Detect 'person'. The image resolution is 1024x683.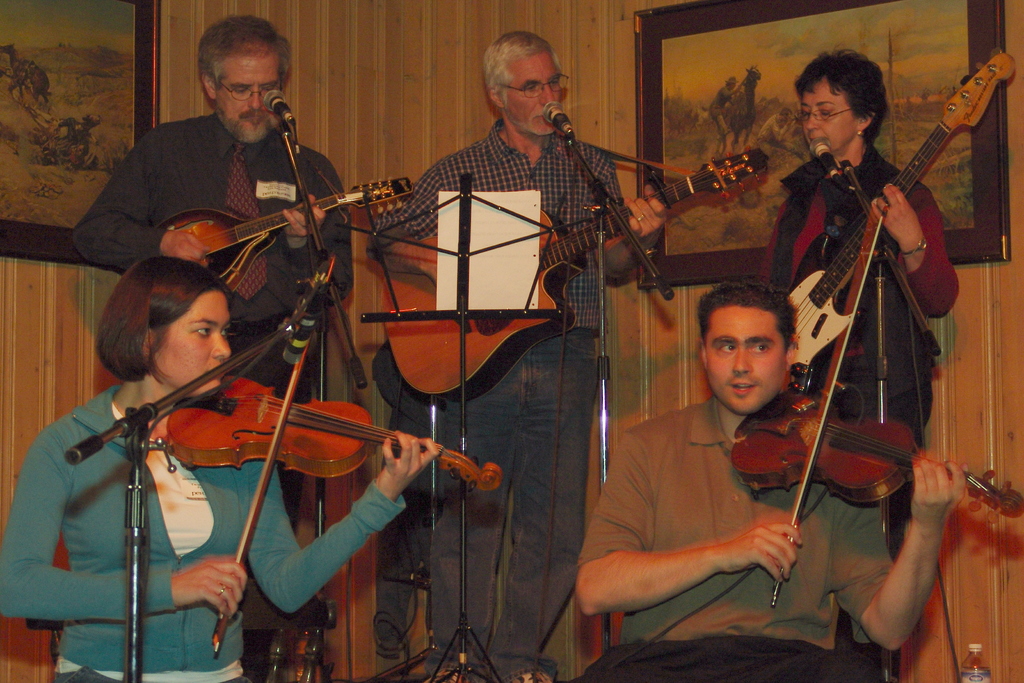
(left=559, top=285, right=959, bottom=682).
